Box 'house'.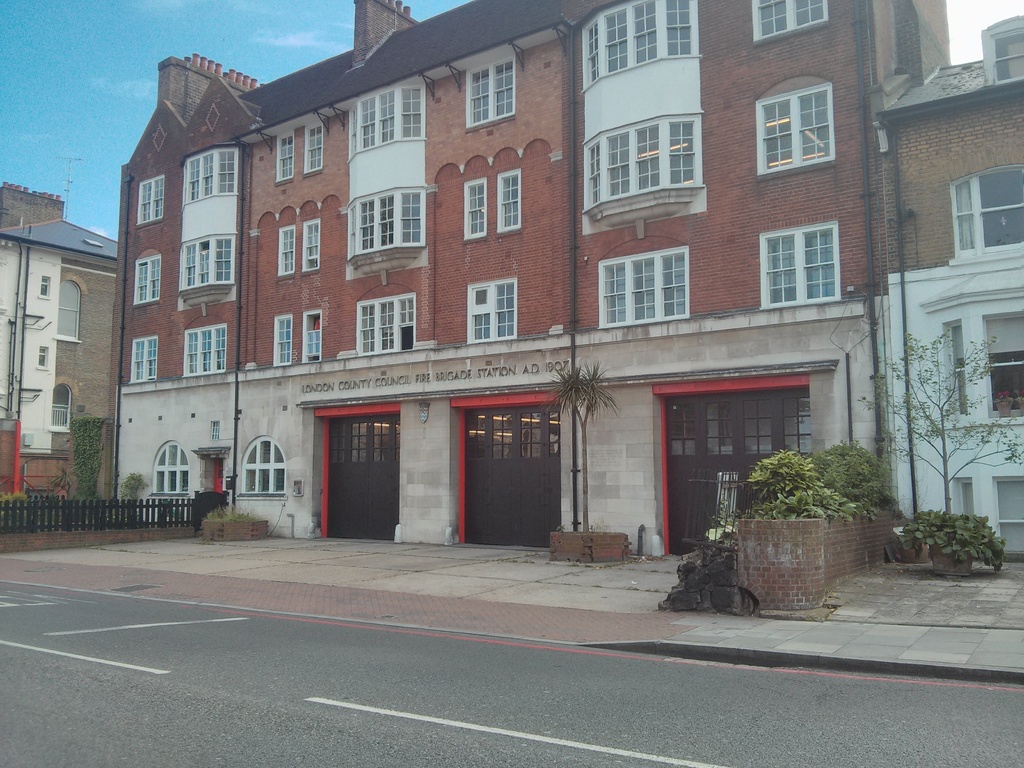
bbox(4, 165, 122, 499).
